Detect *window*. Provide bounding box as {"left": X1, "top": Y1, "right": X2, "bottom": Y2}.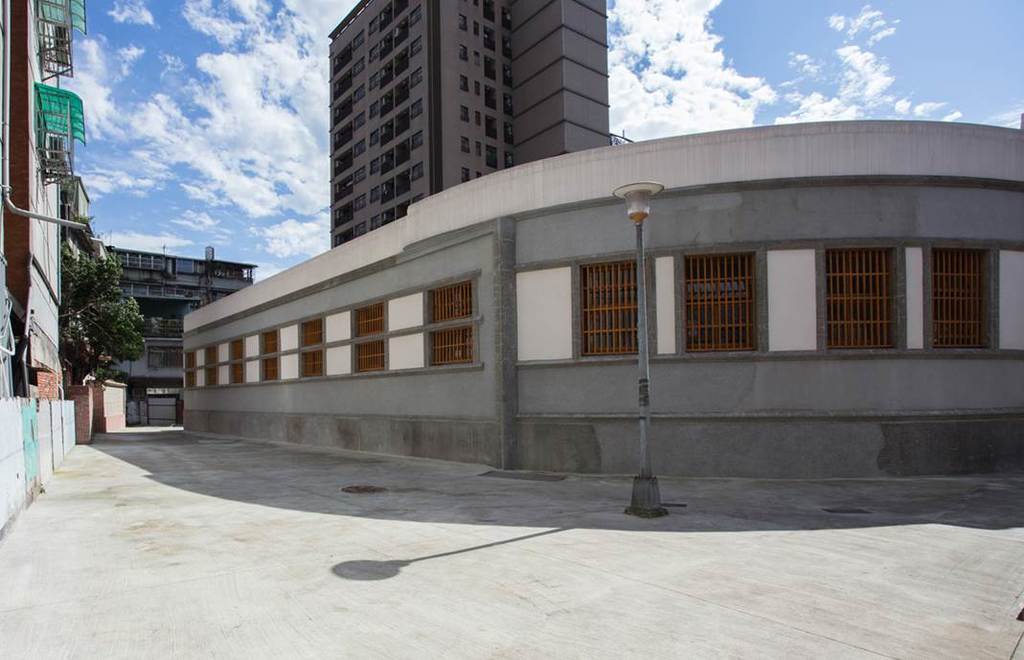
{"left": 469, "top": 0, "right": 487, "bottom": 11}.
